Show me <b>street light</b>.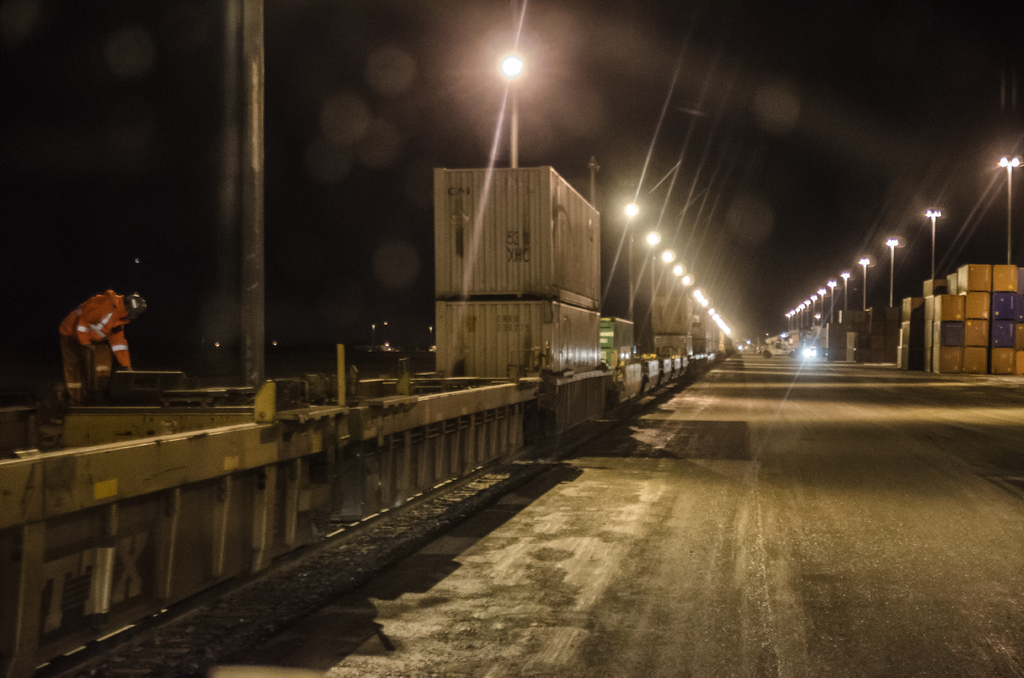
<b>street light</b> is here: {"left": 451, "top": 40, "right": 564, "bottom": 209}.
